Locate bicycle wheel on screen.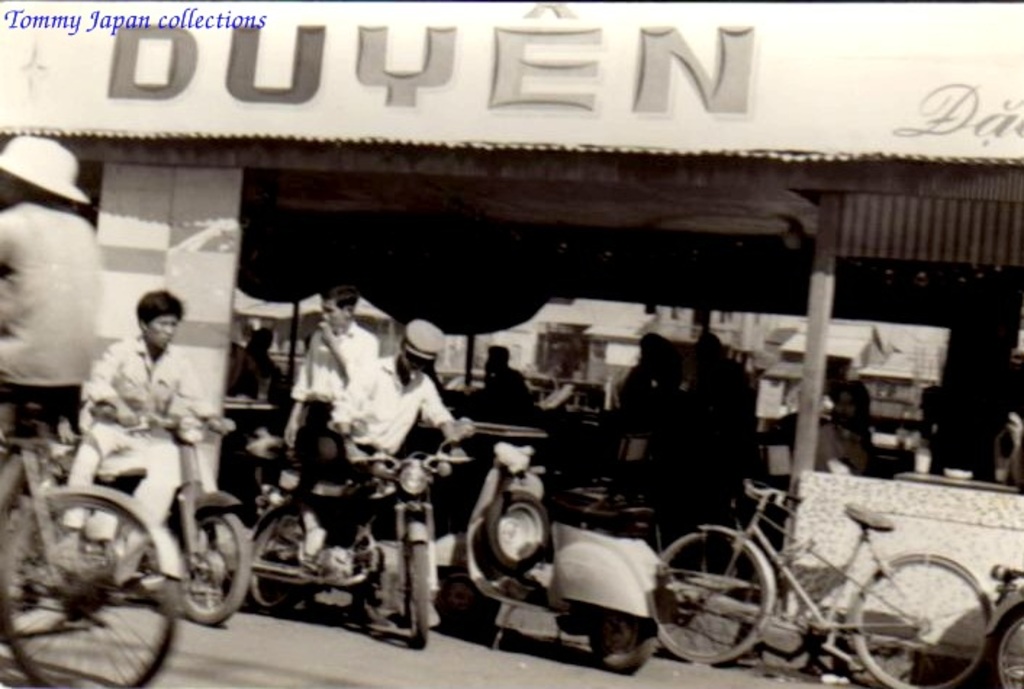
On screen at pyautogui.locateOnScreen(0, 499, 184, 688).
